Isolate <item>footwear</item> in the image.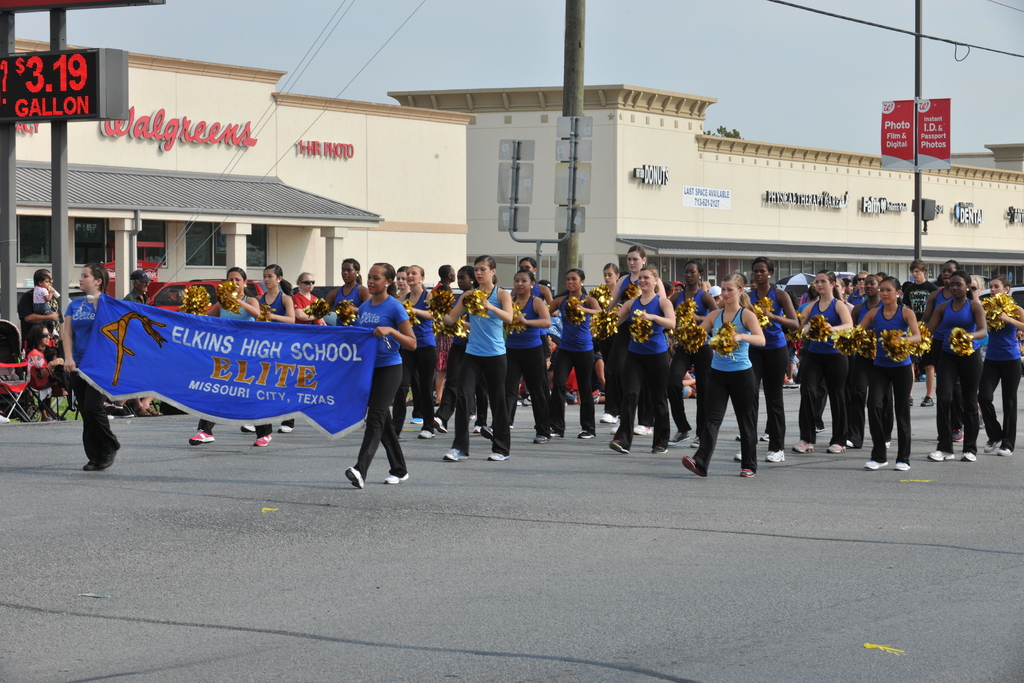
Isolated region: pyautogui.locateOnScreen(250, 432, 273, 449).
